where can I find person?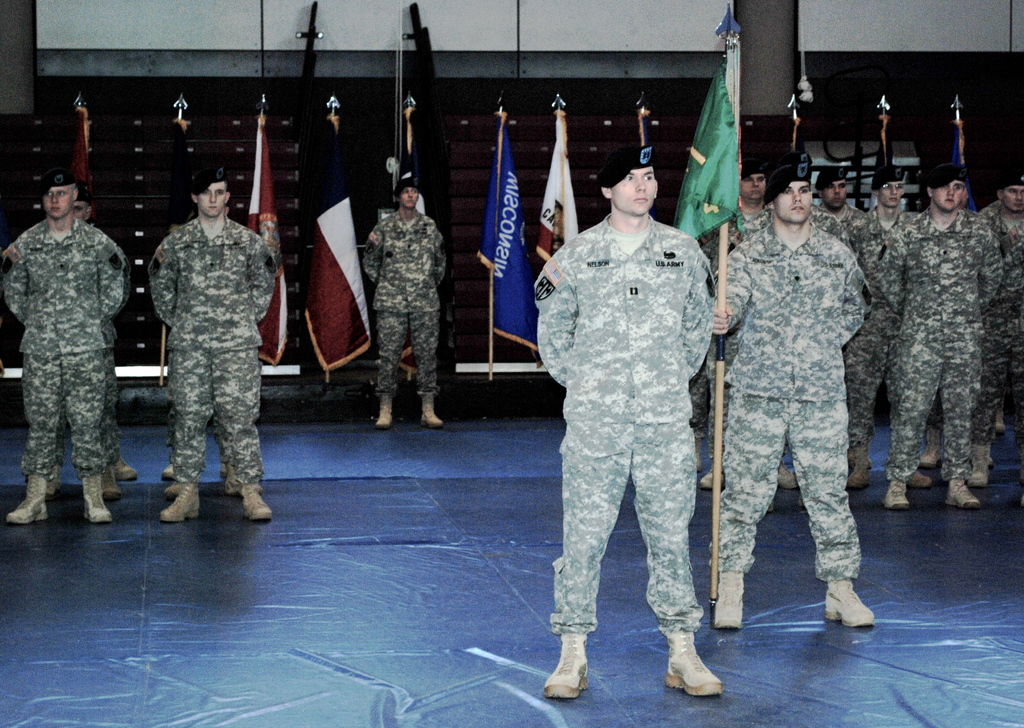
You can find it at (137,148,261,529).
